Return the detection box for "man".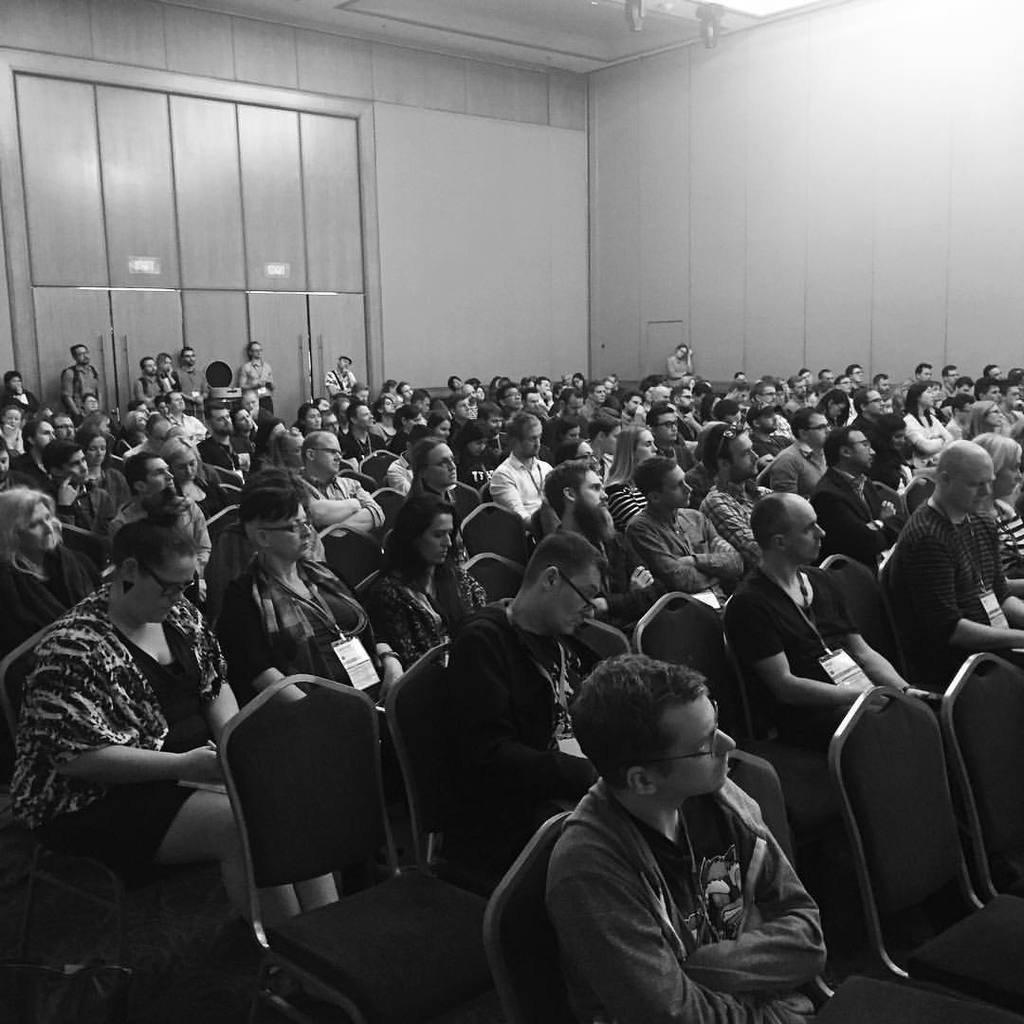
{"left": 139, "top": 359, "right": 166, "bottom": 407}.
